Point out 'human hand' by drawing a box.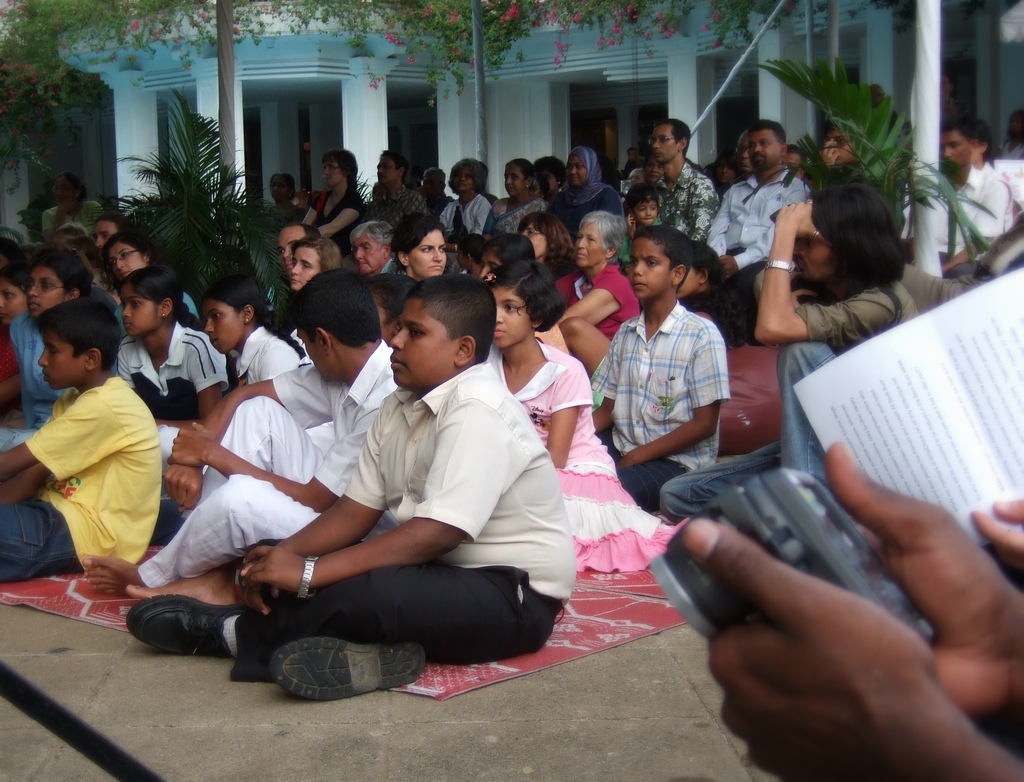
left=166, top=421, right=218, bottom=470.
